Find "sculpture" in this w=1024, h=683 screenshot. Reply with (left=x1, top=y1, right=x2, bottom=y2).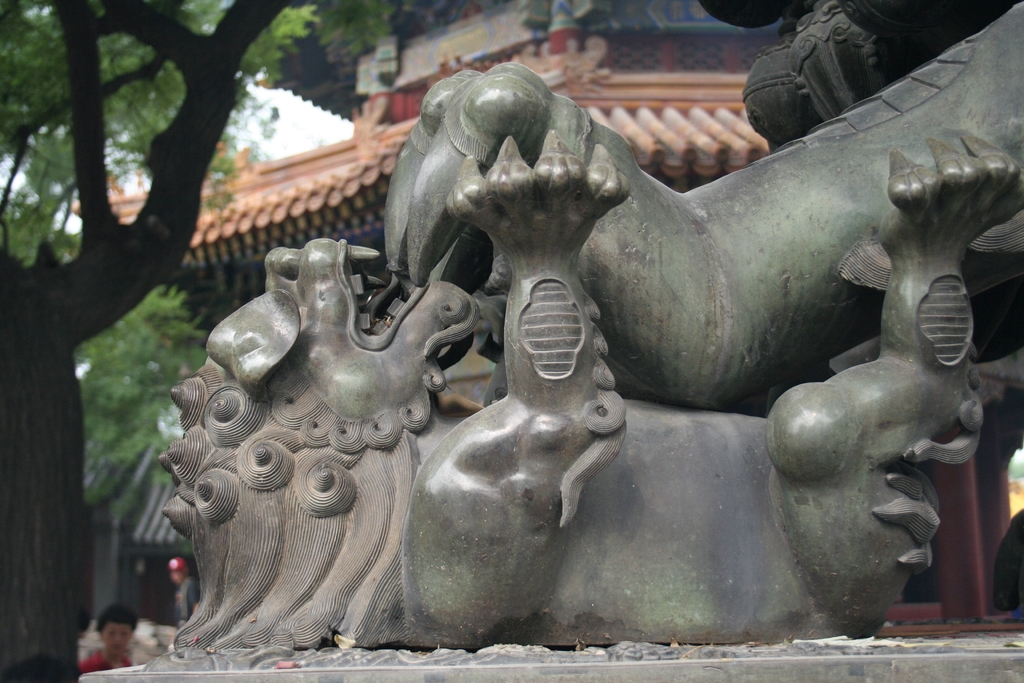
(left=380, top=0, right=1023, bottom=401).
